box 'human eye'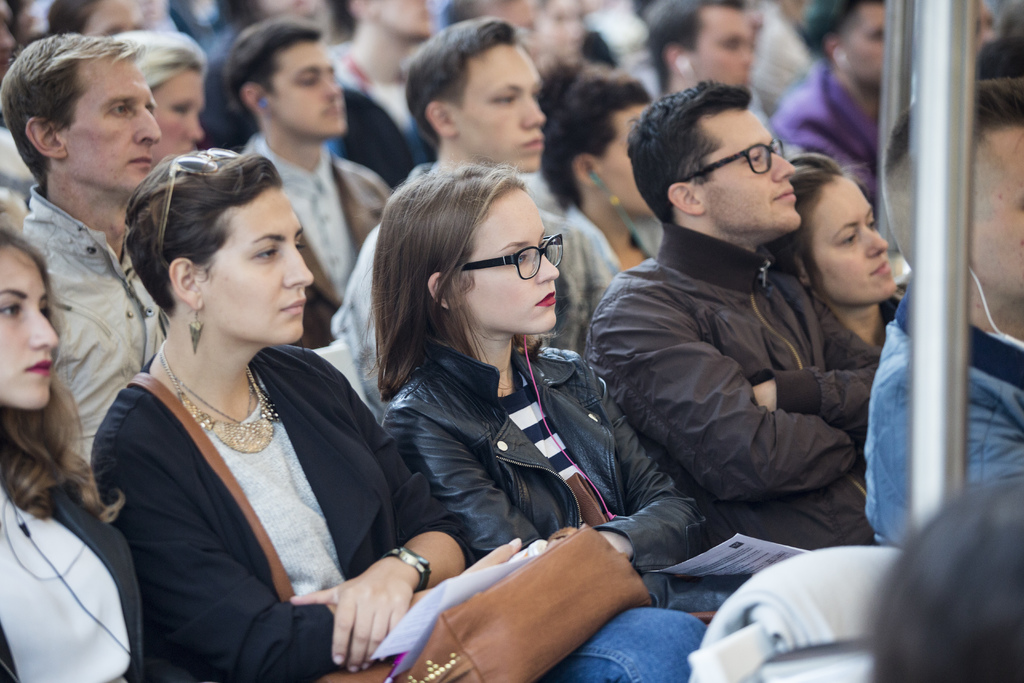
[left=509, top=248, right=535, bottom=269]
